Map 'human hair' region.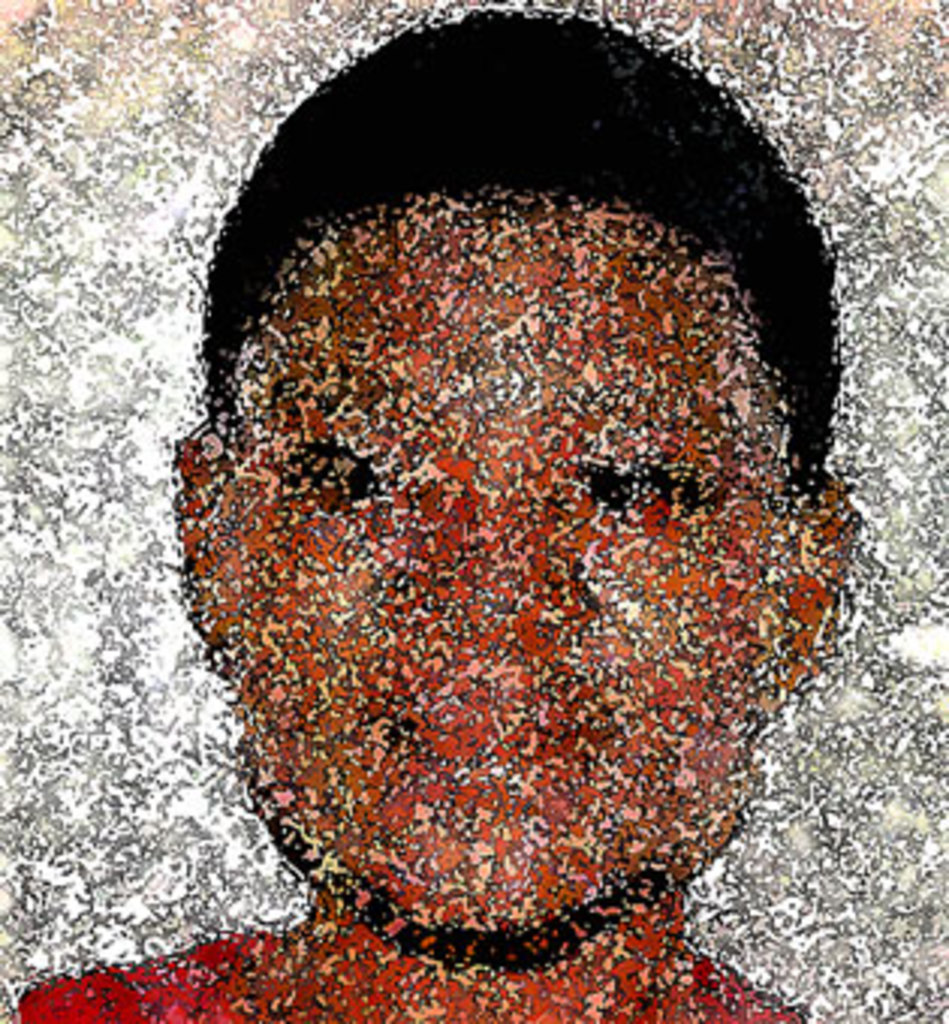
Mapped to rect(196, 0, 859, 494).
